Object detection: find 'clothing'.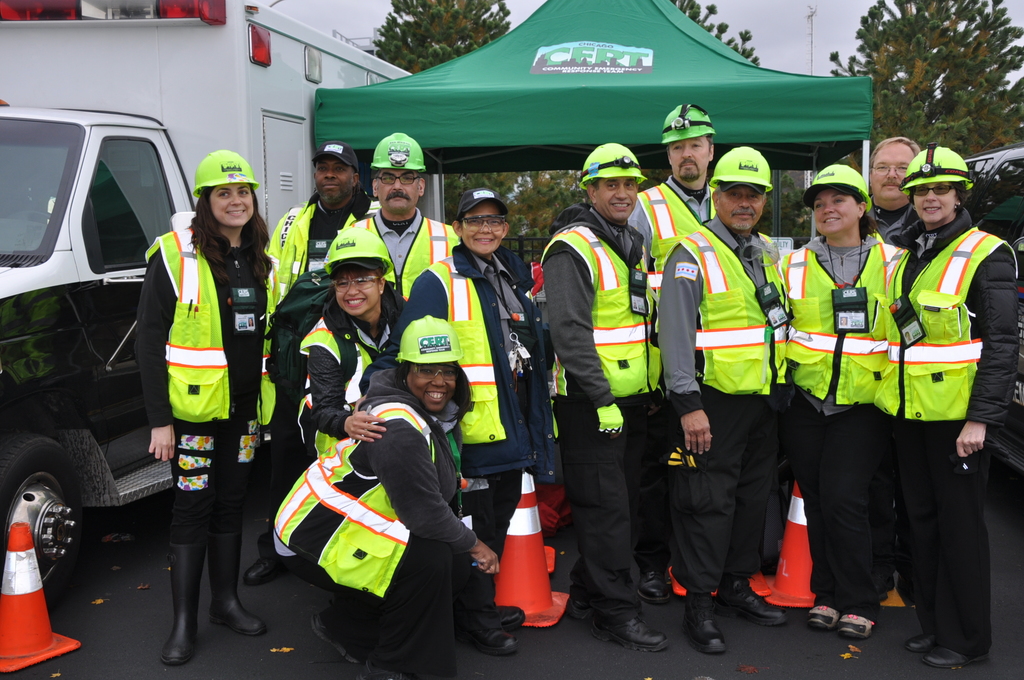
[left=137, top=182, right=250, bottom=597].
